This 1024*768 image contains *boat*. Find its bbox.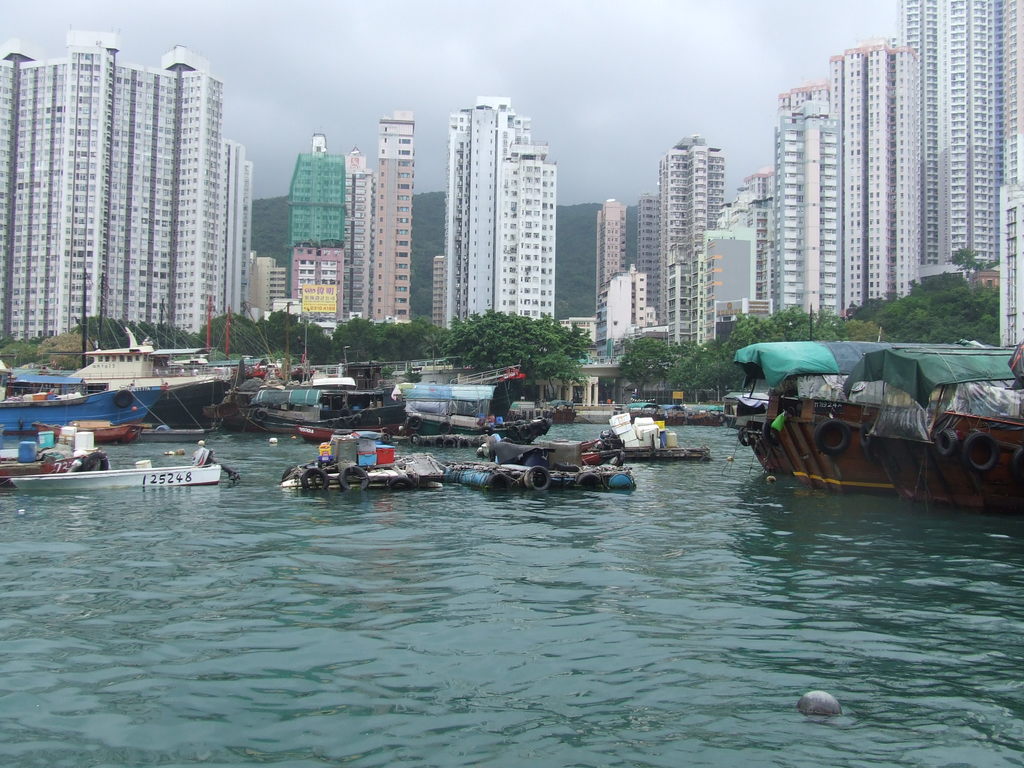
737/314/1023/501.
